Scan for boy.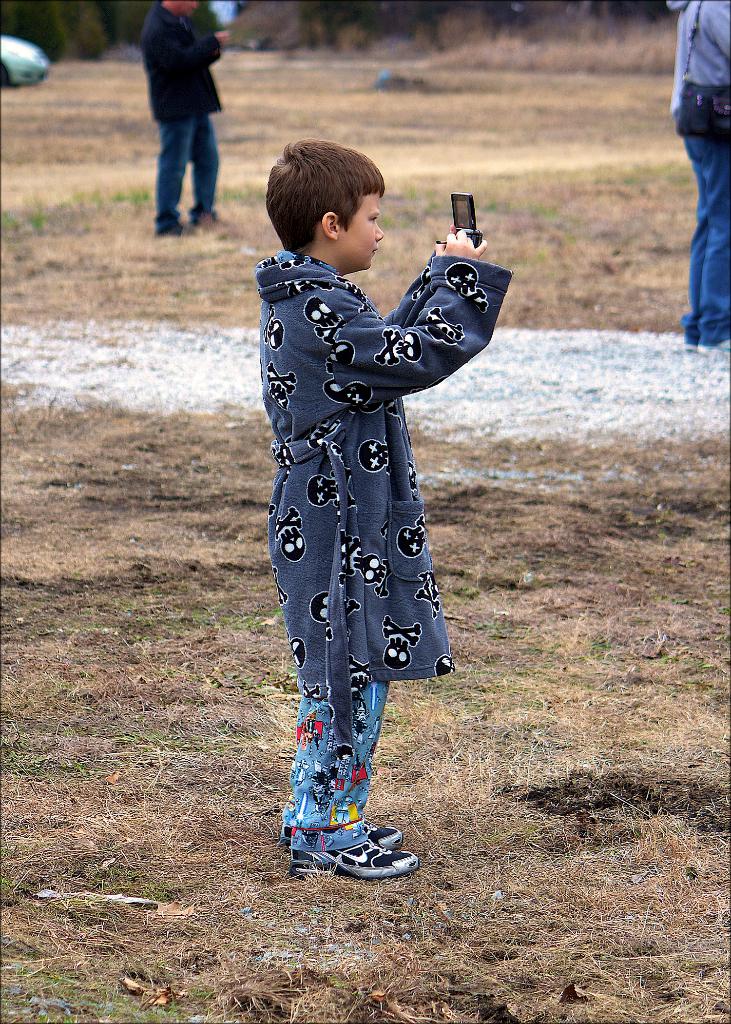
Scan result: [225, 79, 519, 876].
